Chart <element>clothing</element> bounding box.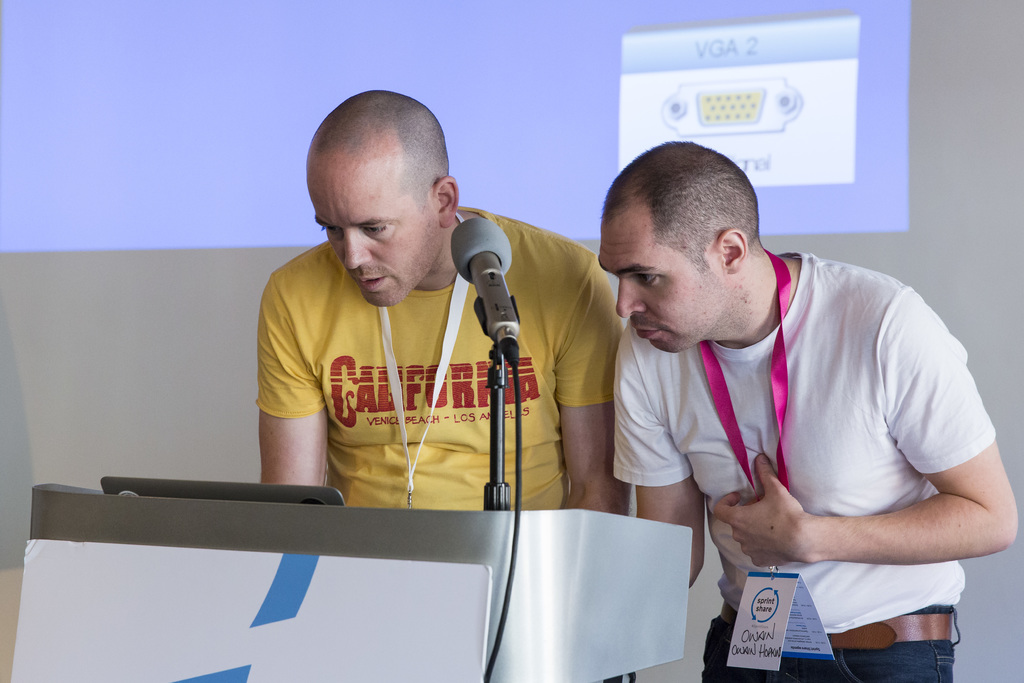
Charted: pyautogui.locateOnScreen(252, 202, 623, 509).
